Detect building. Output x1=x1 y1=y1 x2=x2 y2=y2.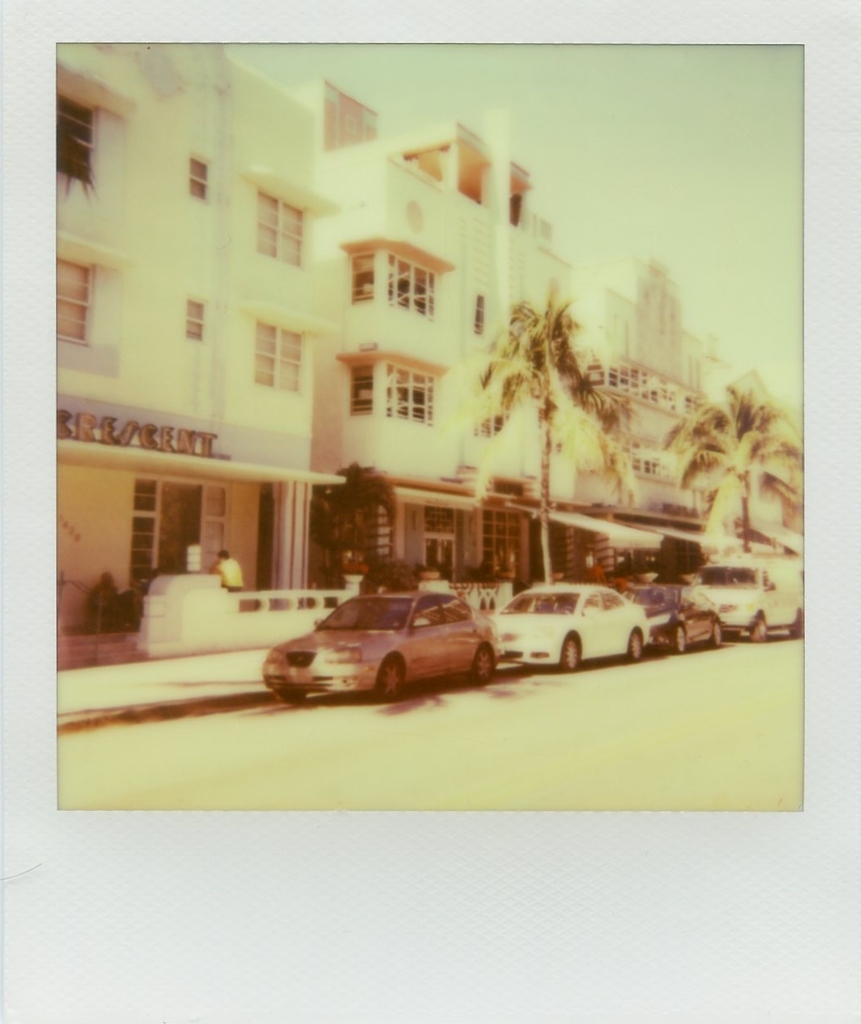
x1=582 y1=263 x2=710 y2=575.
